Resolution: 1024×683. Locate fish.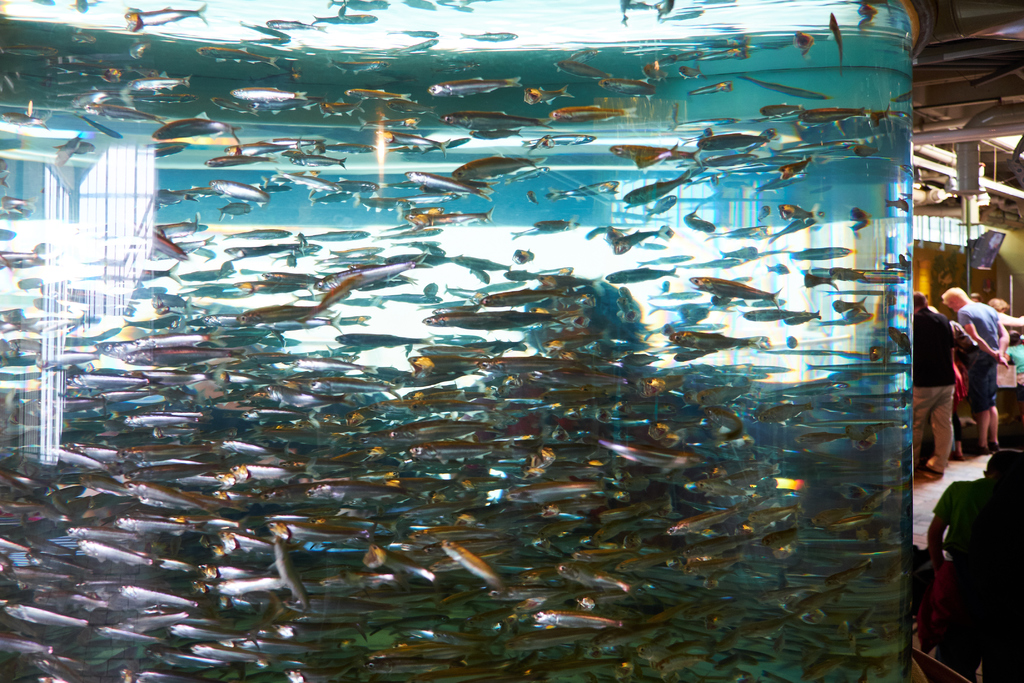
select_region(90, 104, 169, 128).
